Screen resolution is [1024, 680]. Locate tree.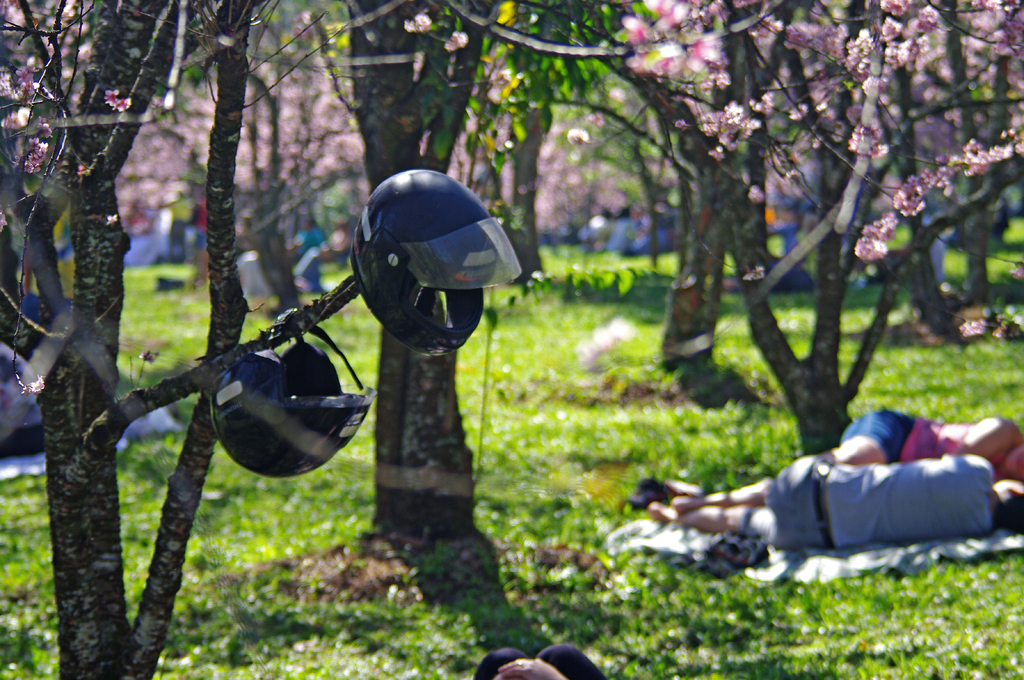
[x1=475, y1=0, x2=643, y2=287].
